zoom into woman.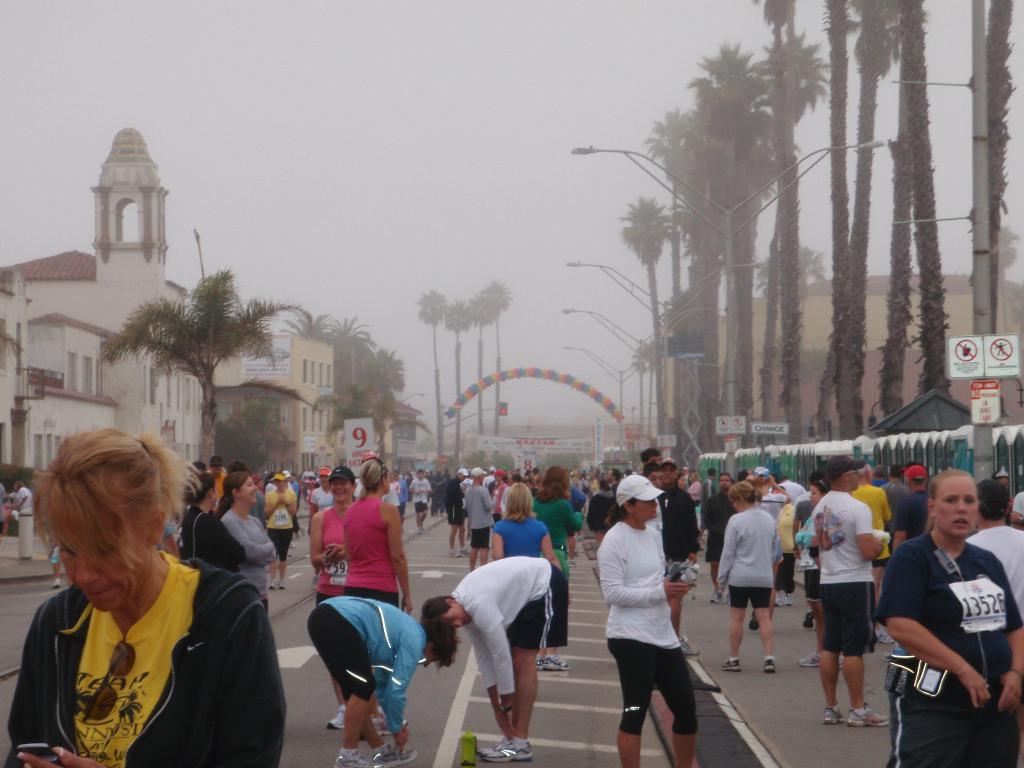
Zoom target: box(13, 422, 259, 765).
